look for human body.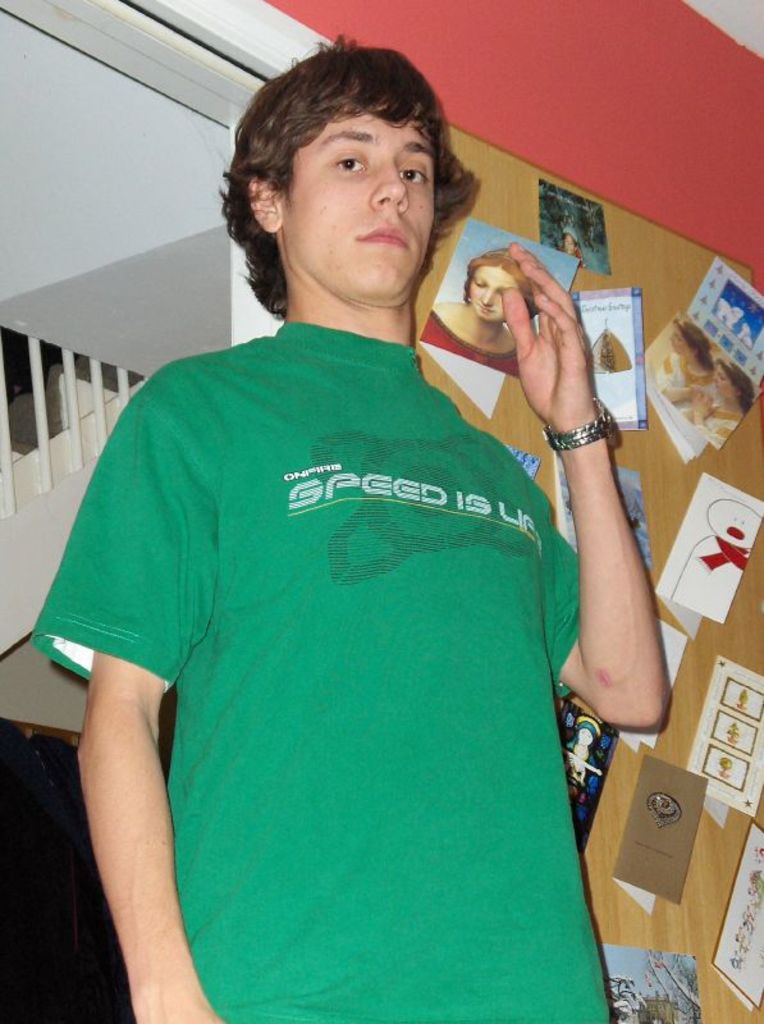
Found: [660,319,722,411].
